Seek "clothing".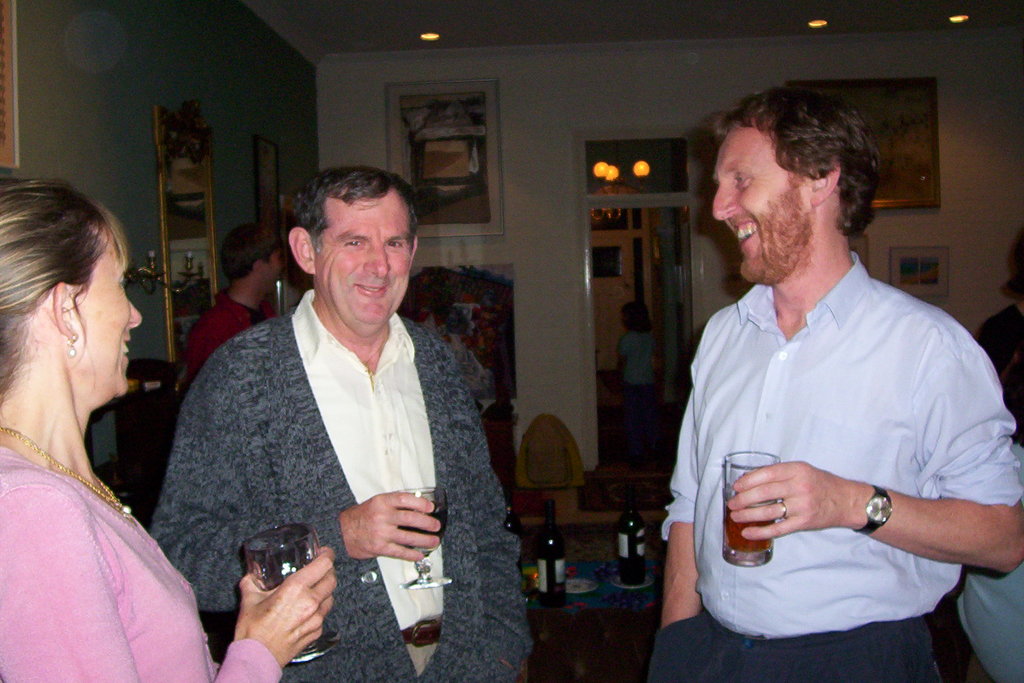
select_region(647, 251, 1022, 682).
